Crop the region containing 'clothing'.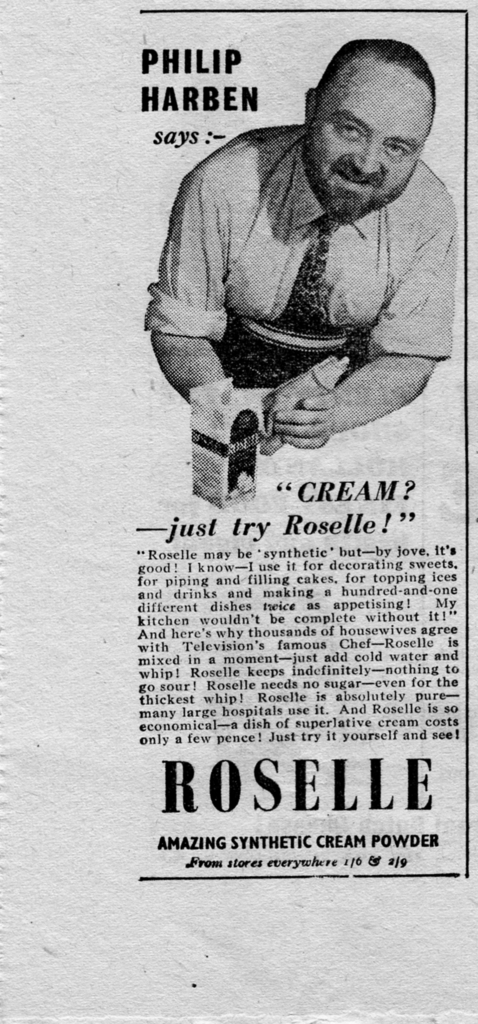
Crop region: BBox(147, 116, 459, 363).
